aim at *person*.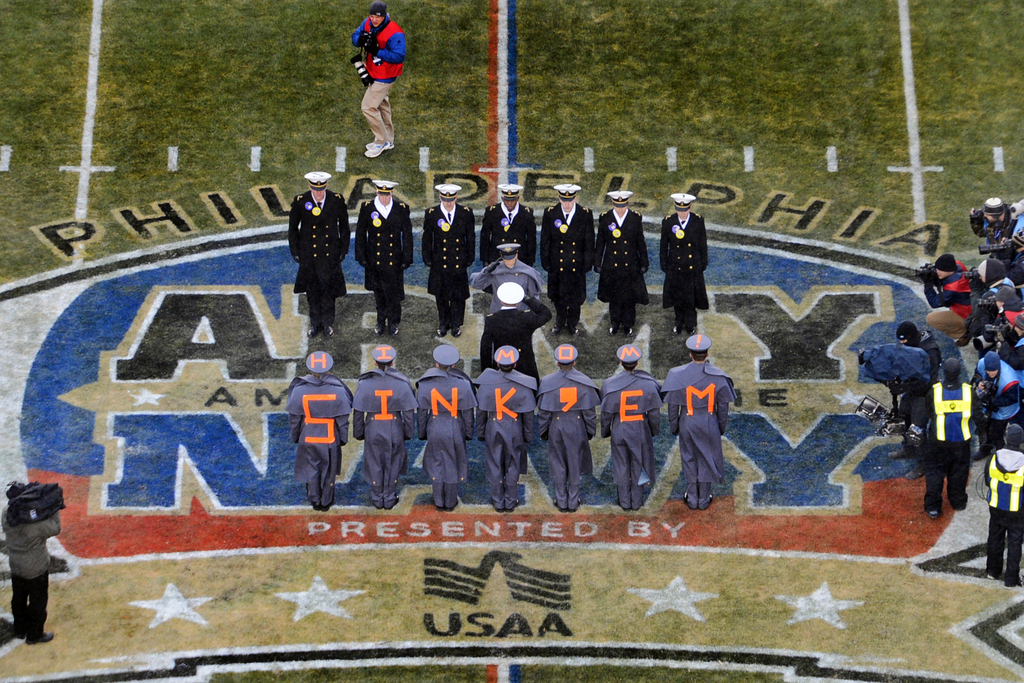
Aimed at [left=353, top=176, right=415, bottom=336].
